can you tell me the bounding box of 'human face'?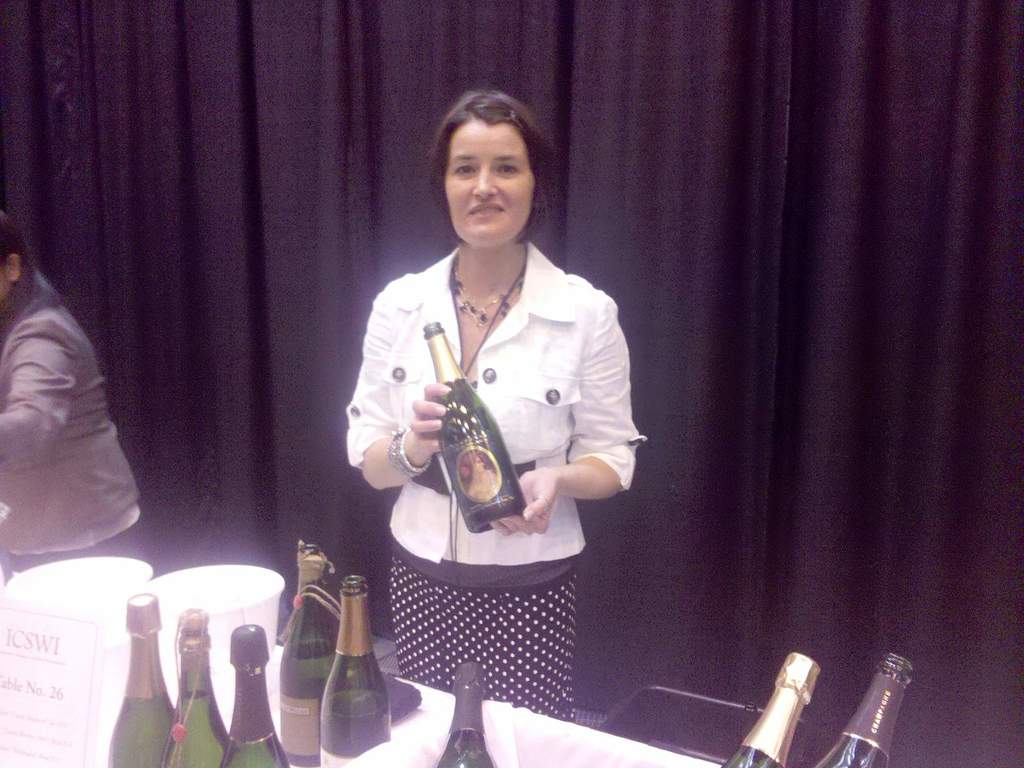
<region>444, 122, 535, 242</region>.
